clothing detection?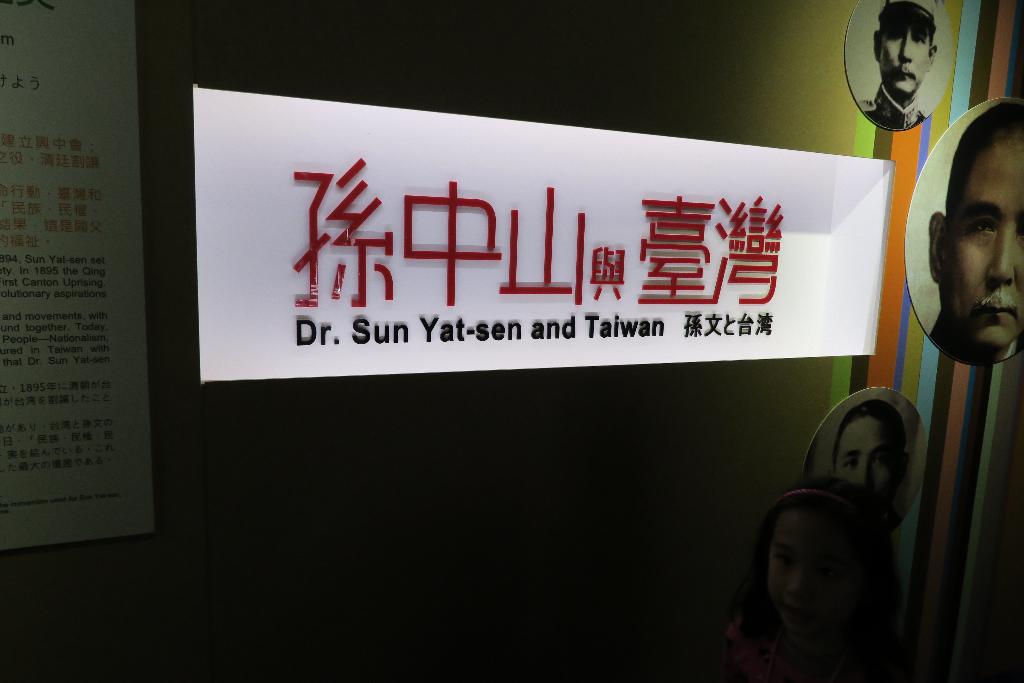
(x1=863, y1=83, x2=927, y2=129)
